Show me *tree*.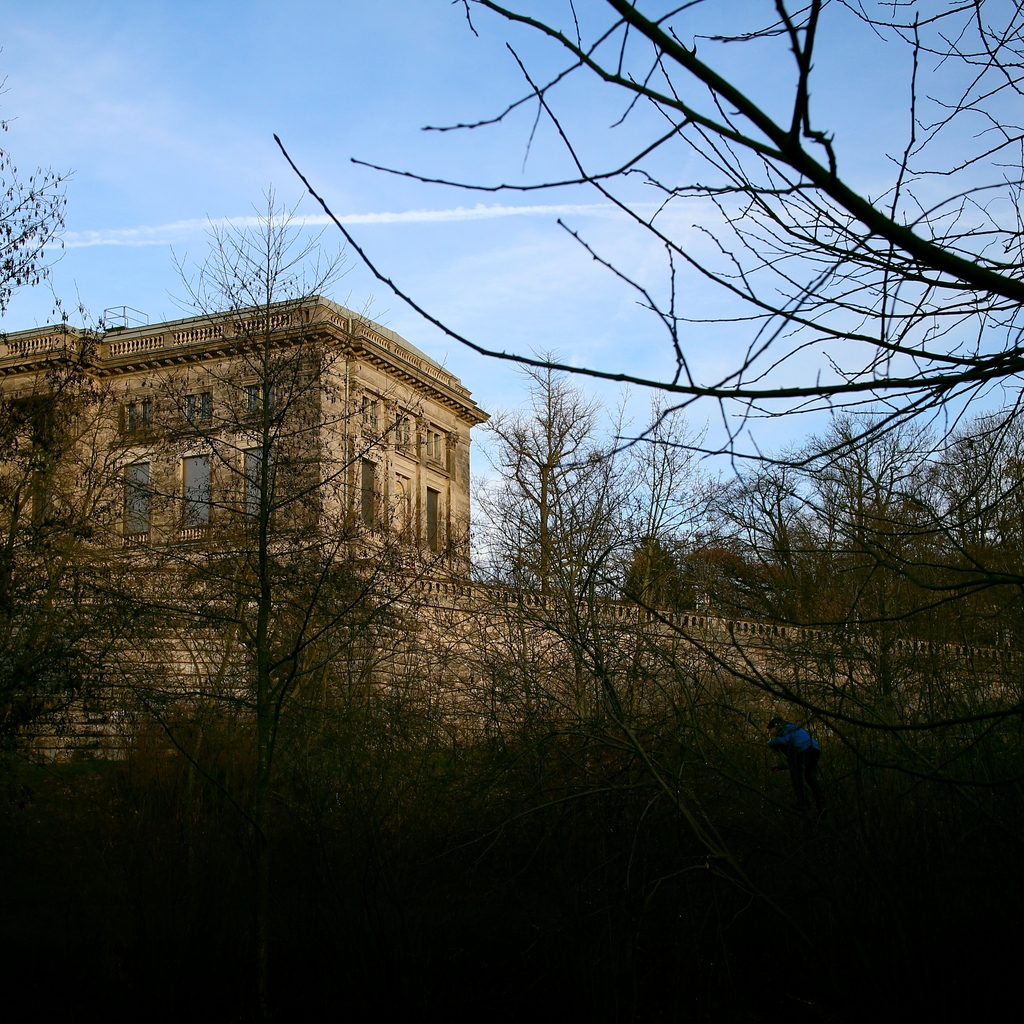
*tree* is here: {"left": 271, "top": 0, "right": 1023, "bottom": 717}.
